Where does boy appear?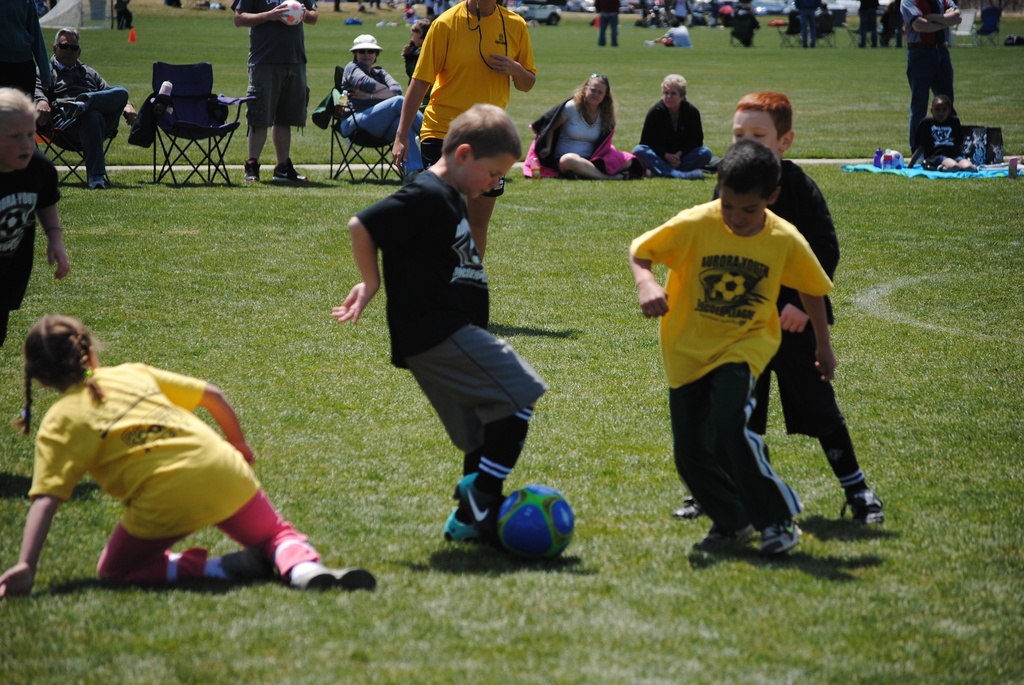
Appears at 326, 100, 547, 555.
